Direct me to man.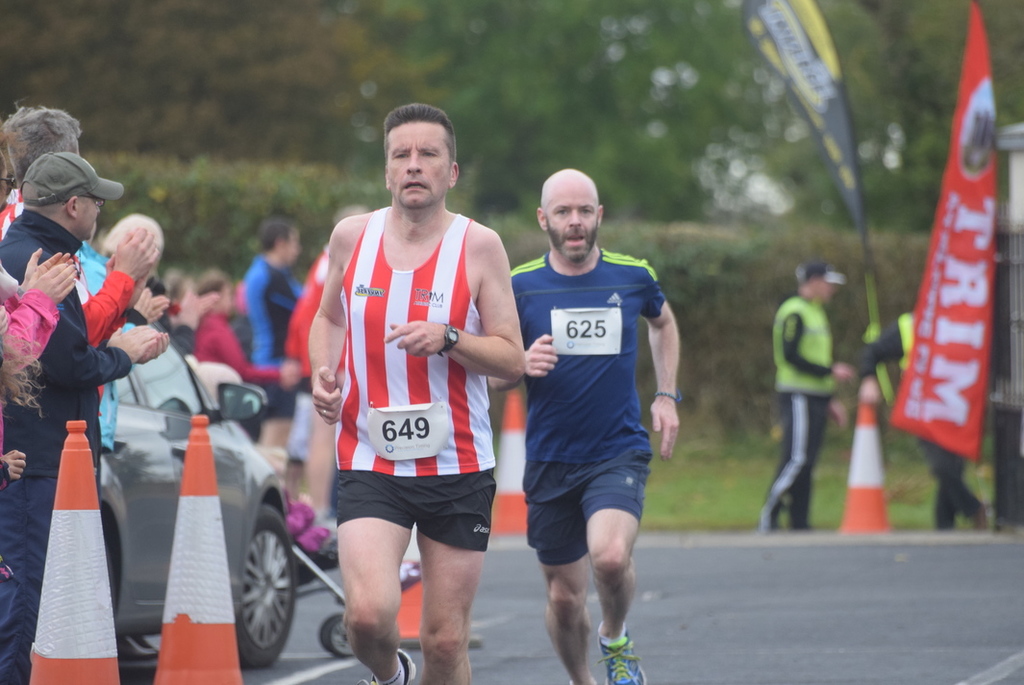
Direction: 293, 103, 512, 684.
